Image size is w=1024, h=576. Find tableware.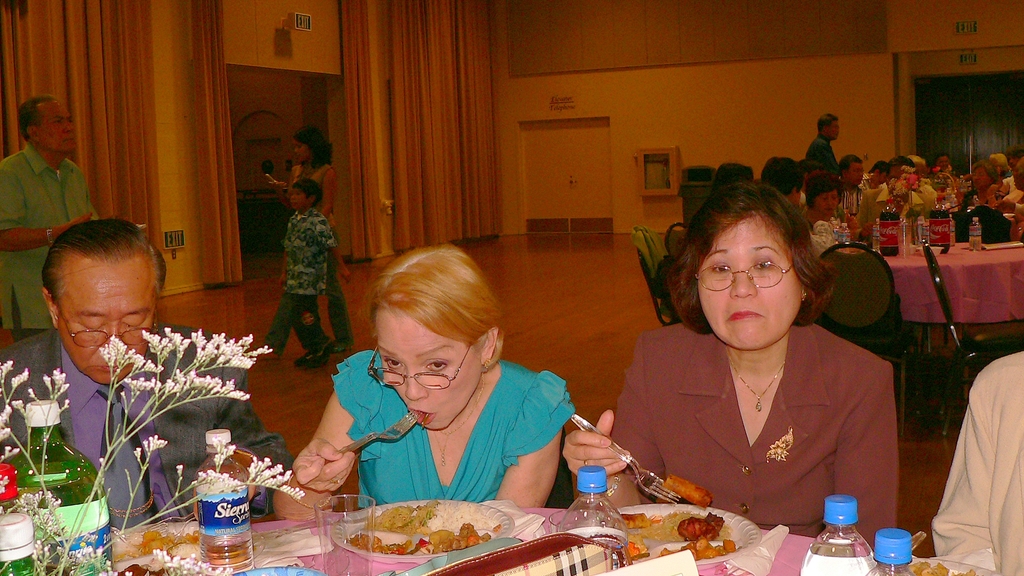
(9,397,119,575).
